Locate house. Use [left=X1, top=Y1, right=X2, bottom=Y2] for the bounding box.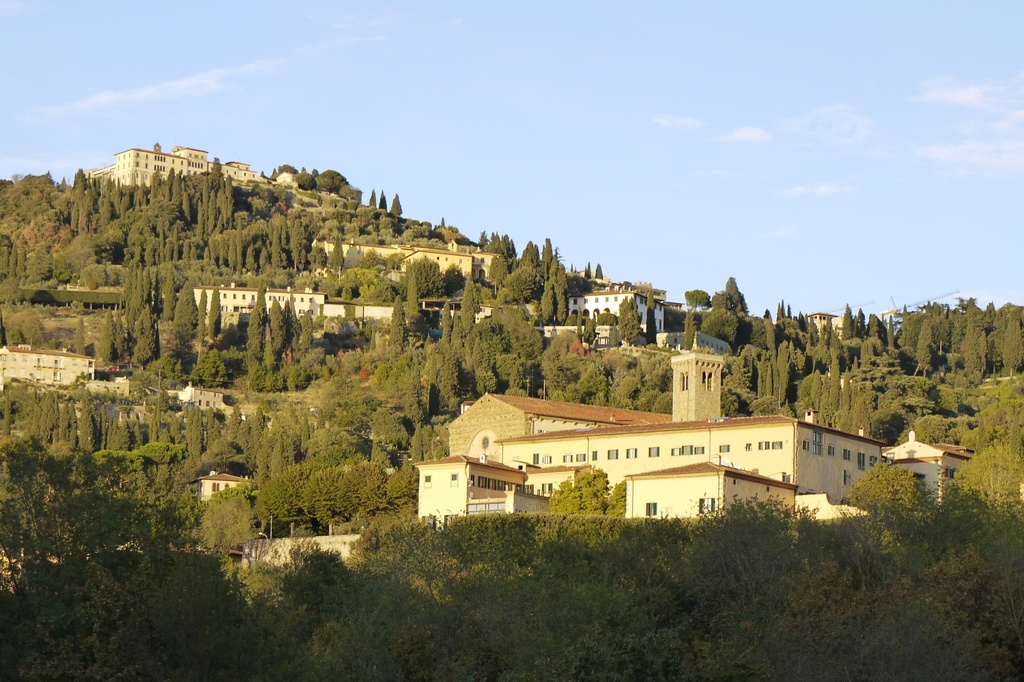
[left=257, top=517, right=359, bottom=591].
